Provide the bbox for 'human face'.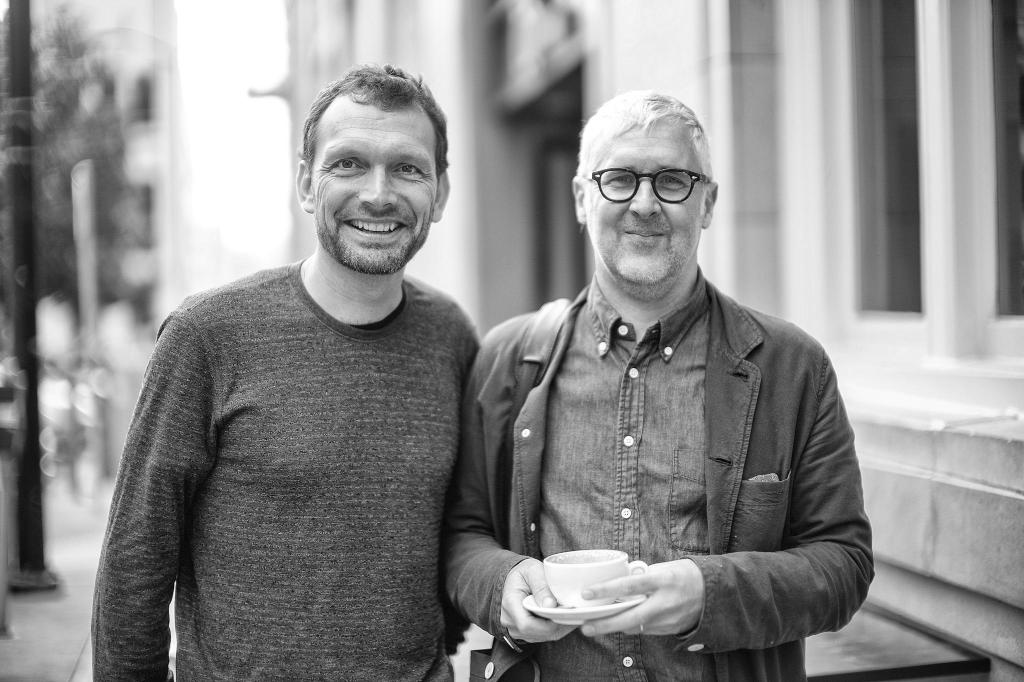
(x1=309, y1=92, x2=436, y2=262).
